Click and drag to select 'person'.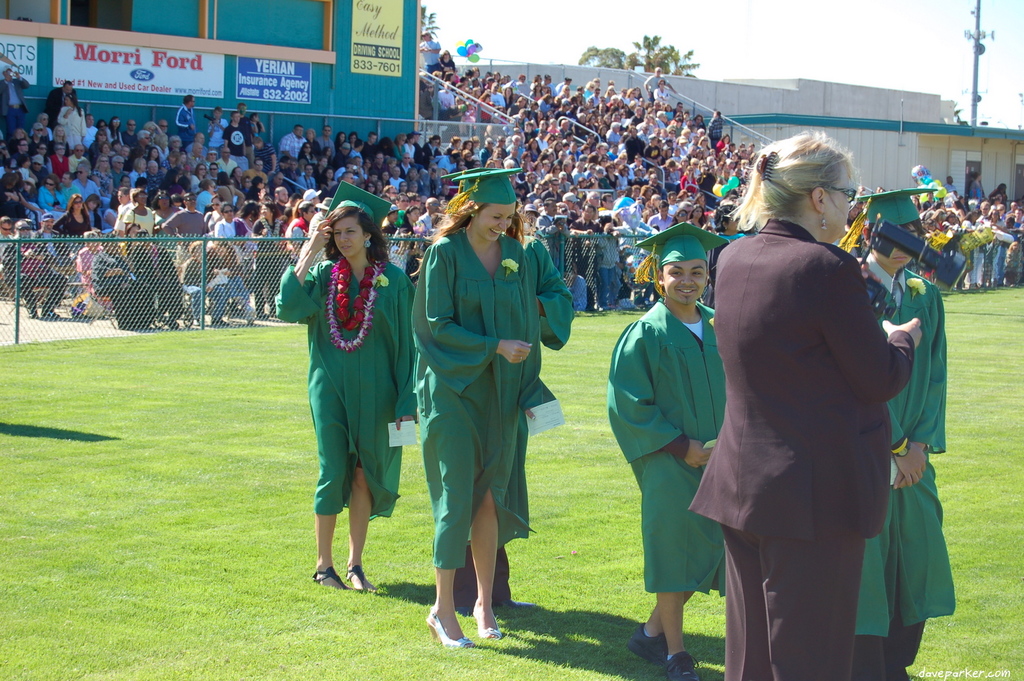
Selection: [left=531, top=195, right=569, bottom=289].
